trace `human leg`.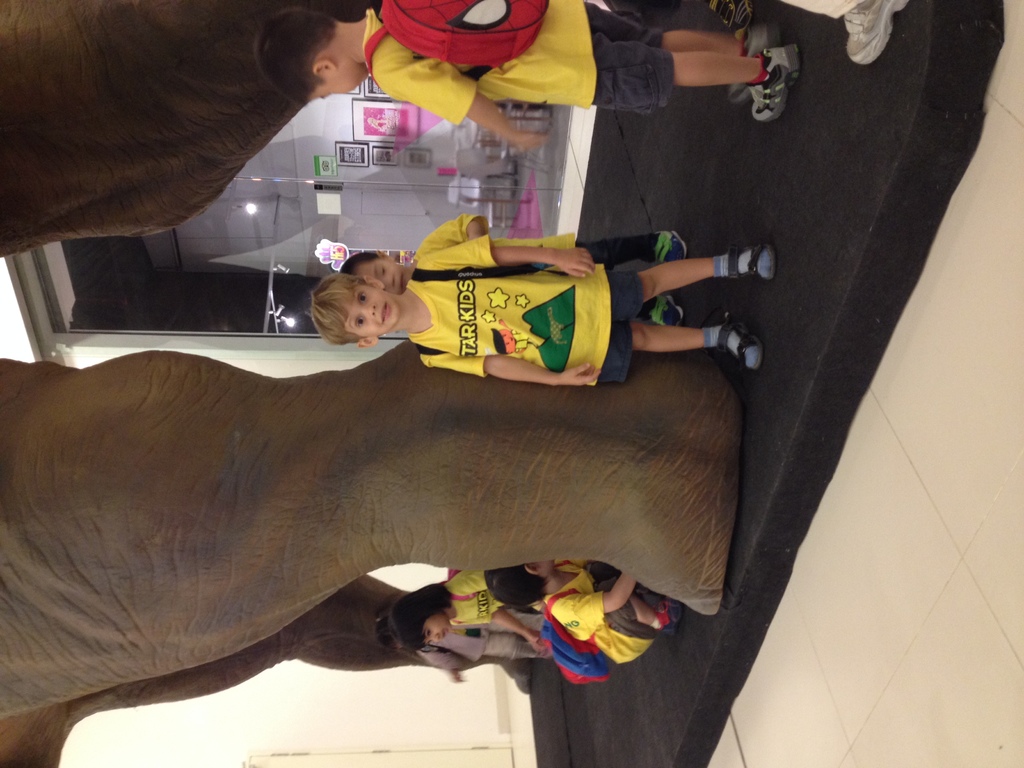
Traced to locate(562, 227, 689, 266).
